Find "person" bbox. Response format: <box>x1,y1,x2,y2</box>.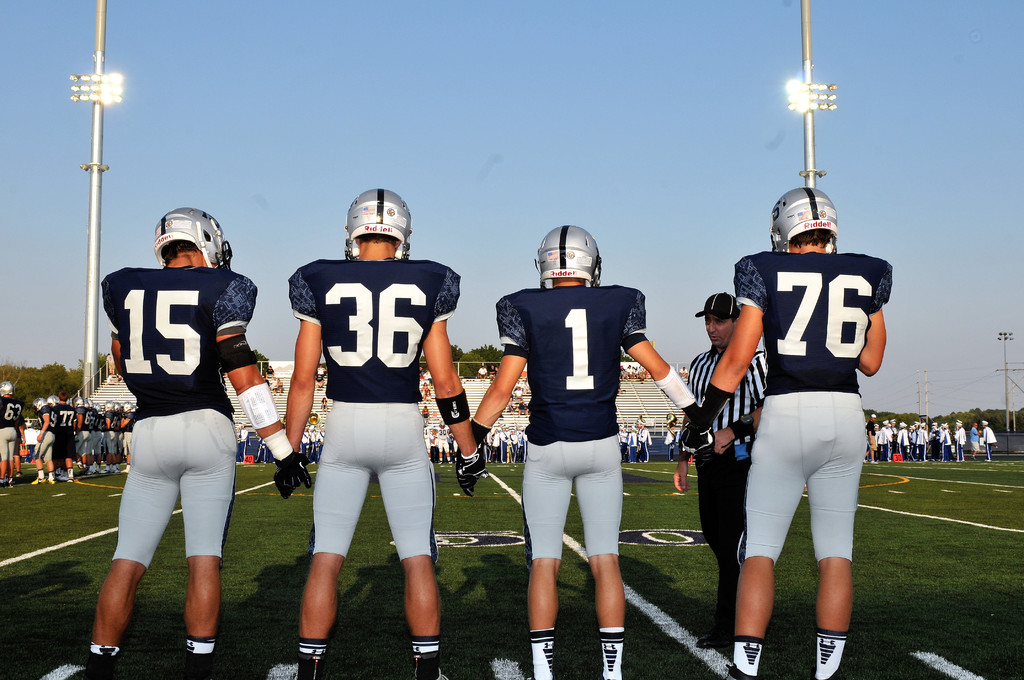
<box>671,293,767,653</box>.
